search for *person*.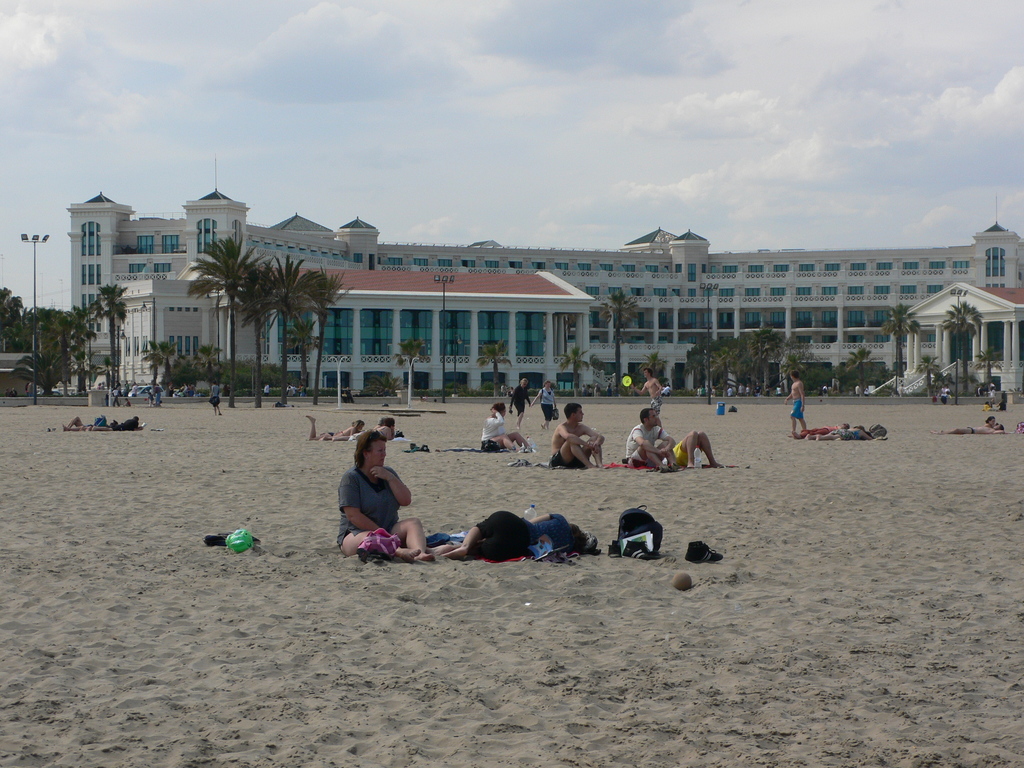
Found at box=[787, 372, 809, 437].
